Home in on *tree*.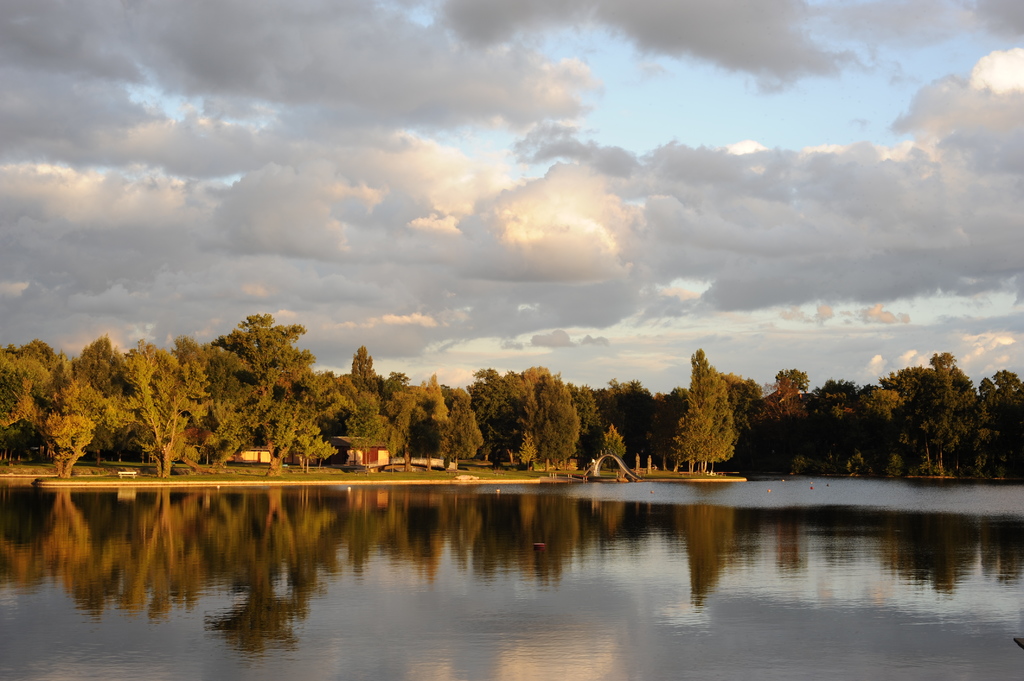
Homed in at <bbox>439, 383, 484, 470</bbox>.
